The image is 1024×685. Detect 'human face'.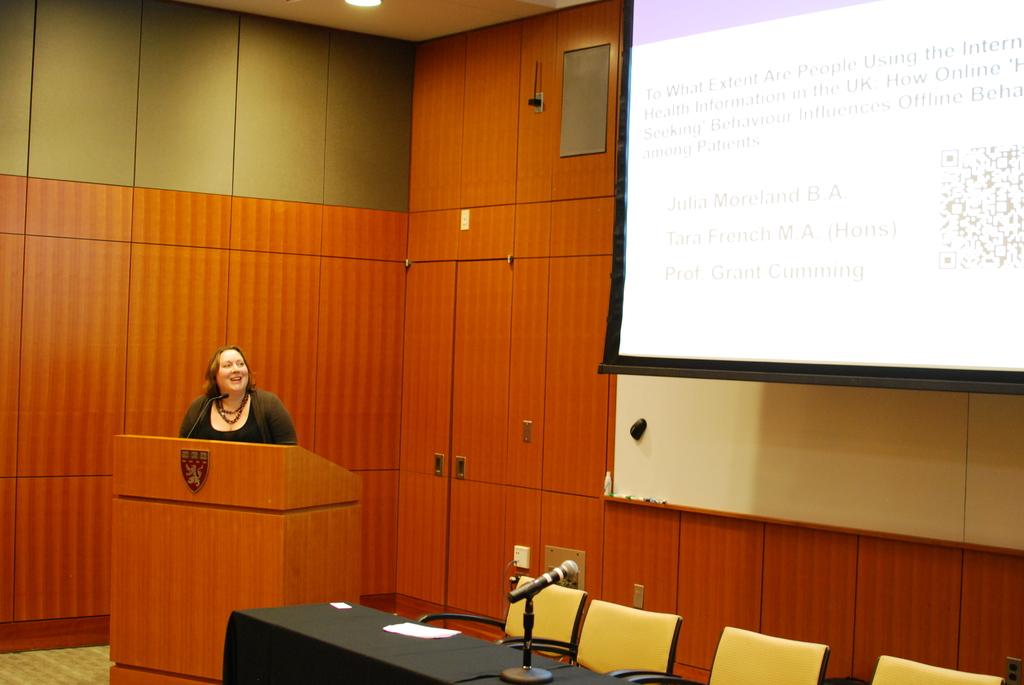
Detection: <bbox>217, 351, 248, 395</bbox>.
